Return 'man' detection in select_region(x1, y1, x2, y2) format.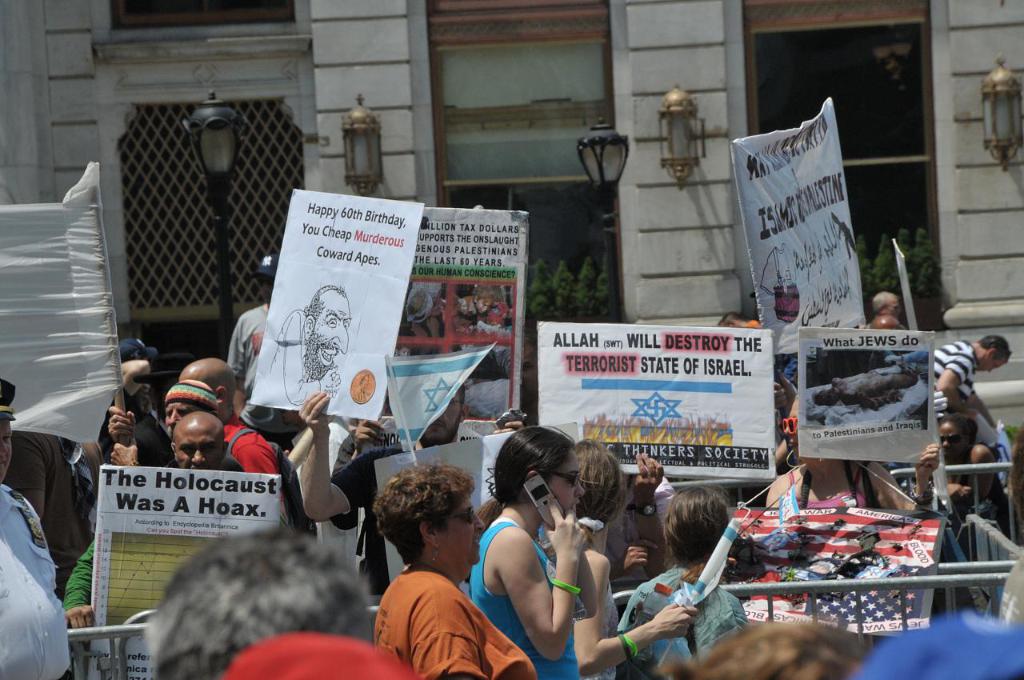
select_region(271, 286, 354, 408).
